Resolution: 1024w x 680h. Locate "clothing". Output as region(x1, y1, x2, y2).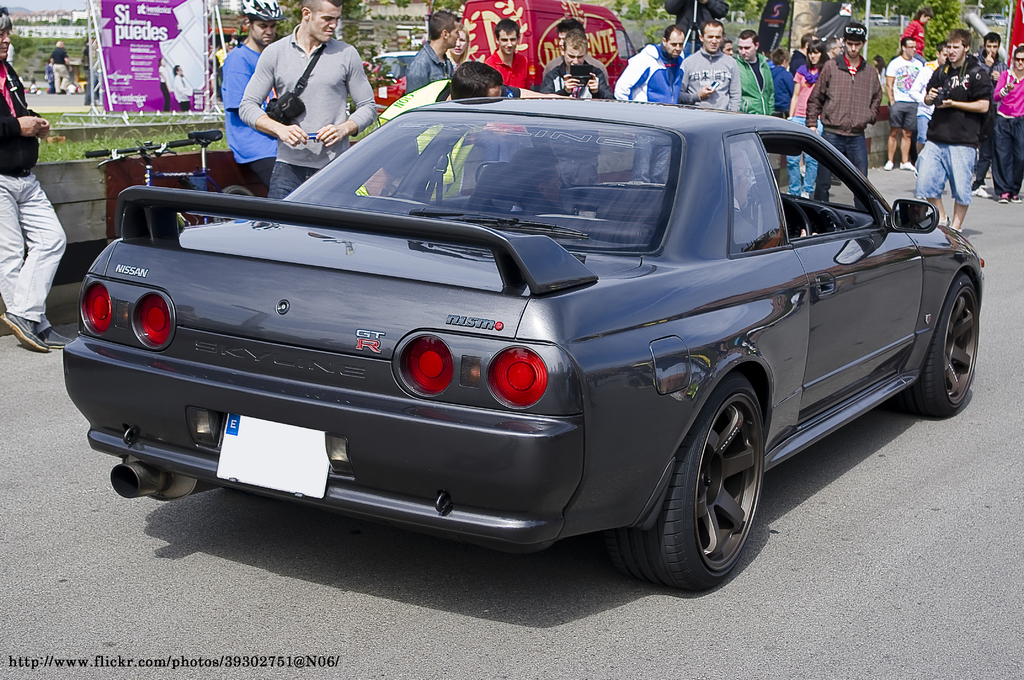
region(773, 63, 796, 118).
